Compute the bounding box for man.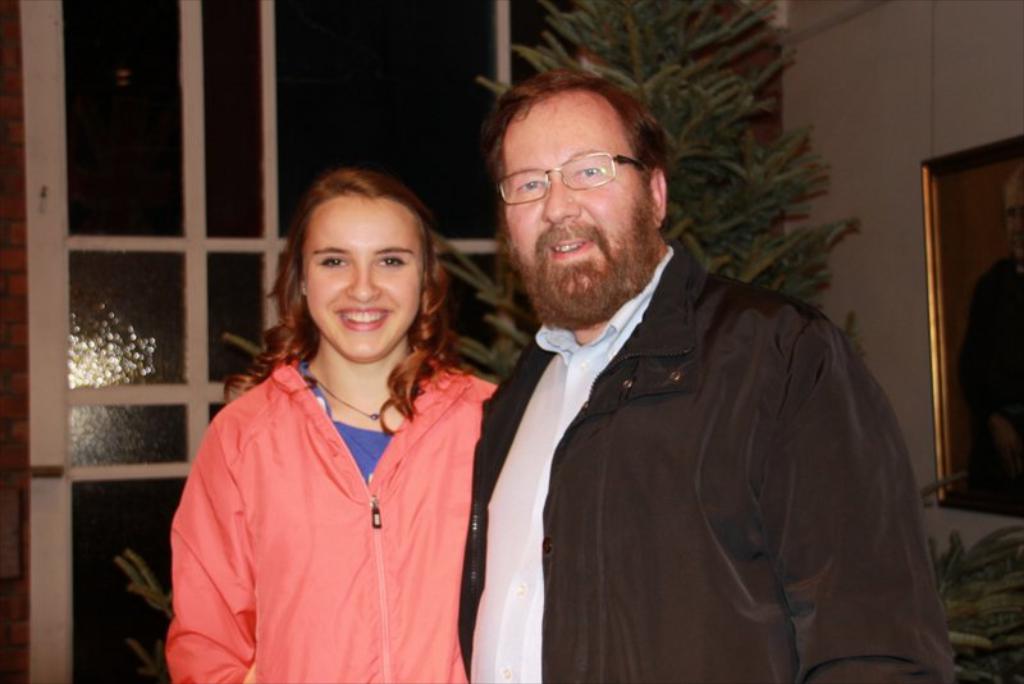
<bbox>433, 64, 937, 666</bbox>.
